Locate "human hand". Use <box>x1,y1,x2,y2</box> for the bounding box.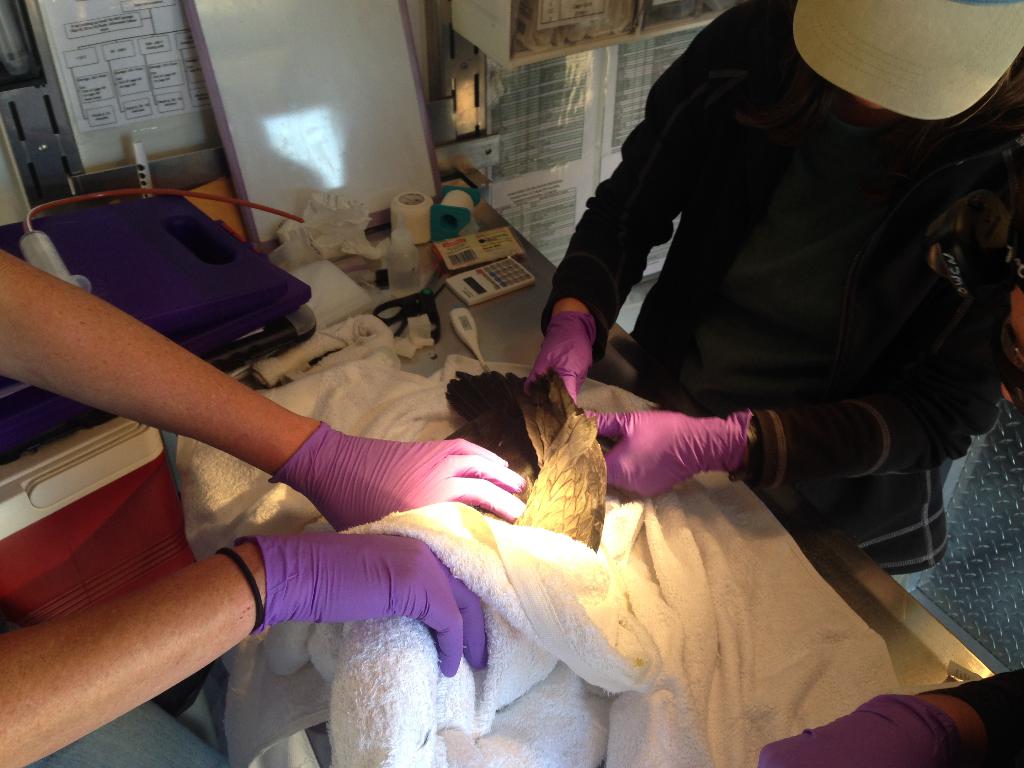
<box>305,429,527,534</box>.
